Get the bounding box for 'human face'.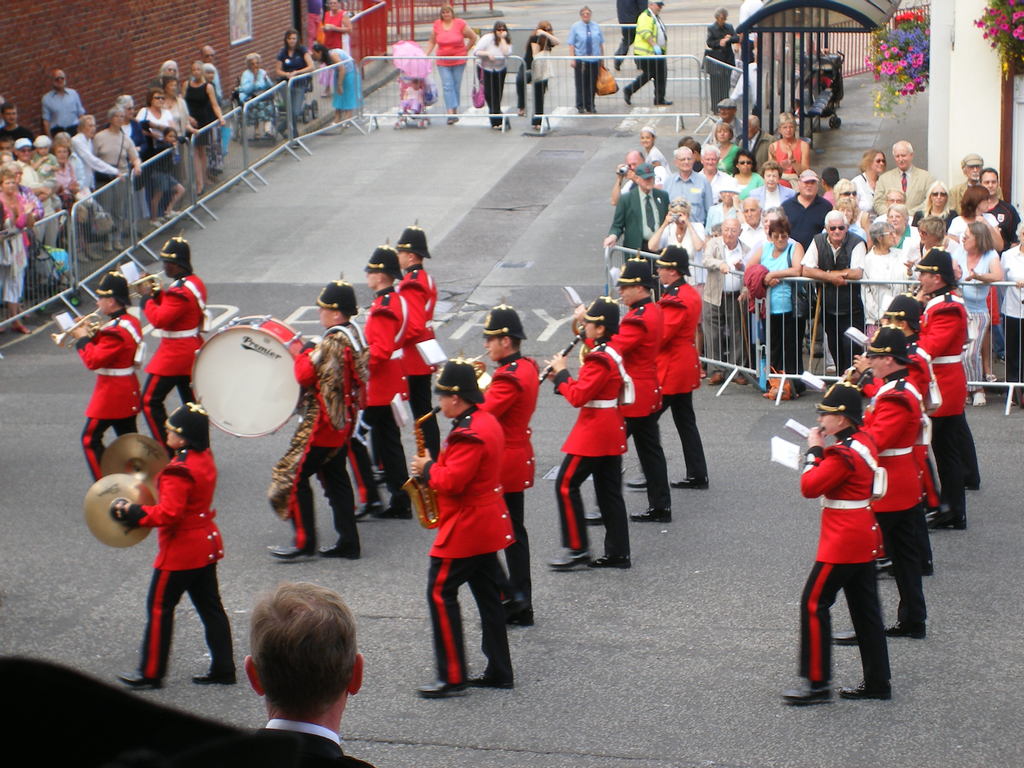
<region>919, 268, 936, 296</region>.
